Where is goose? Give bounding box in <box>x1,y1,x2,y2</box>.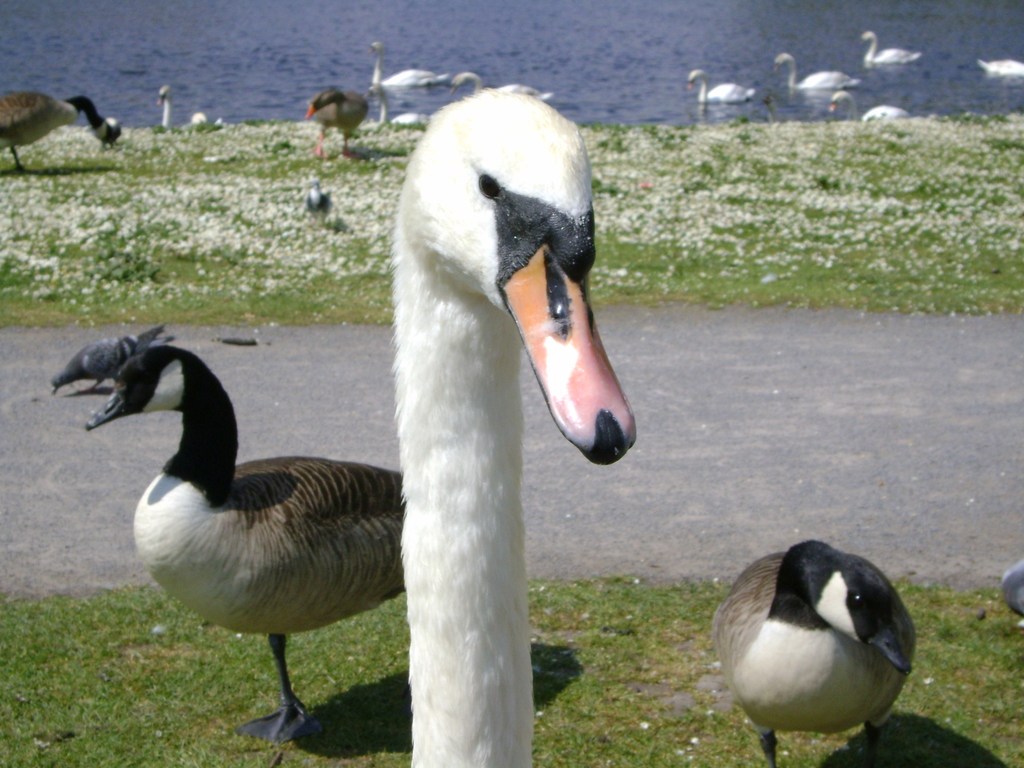
<box>86,348,403,743</box>.
